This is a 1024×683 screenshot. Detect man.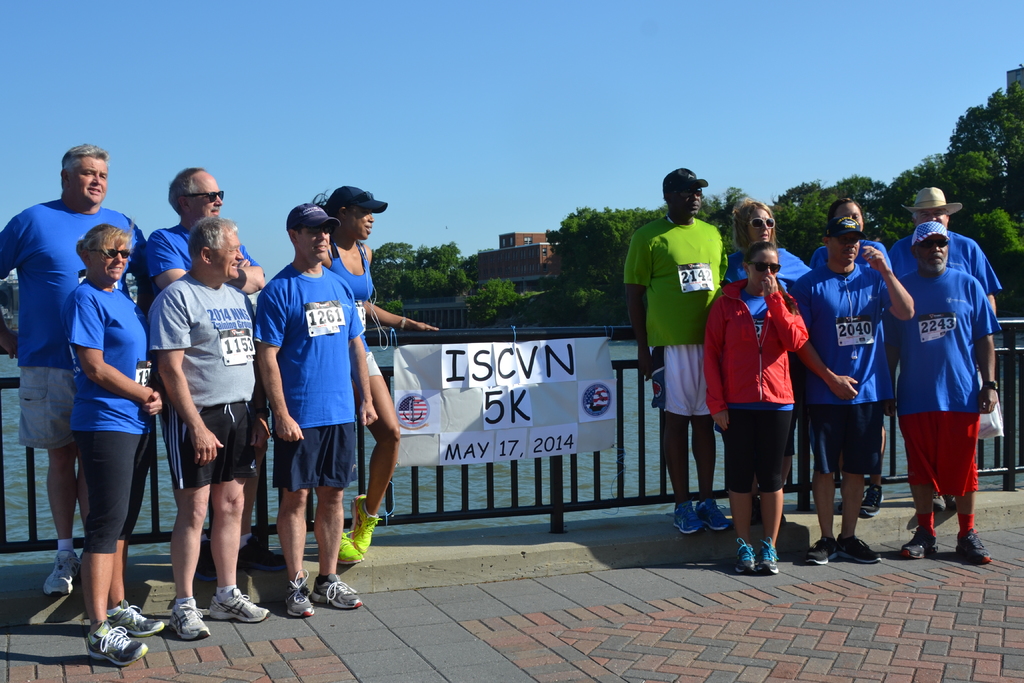
l=891, t=220, r=1003, b=566.
